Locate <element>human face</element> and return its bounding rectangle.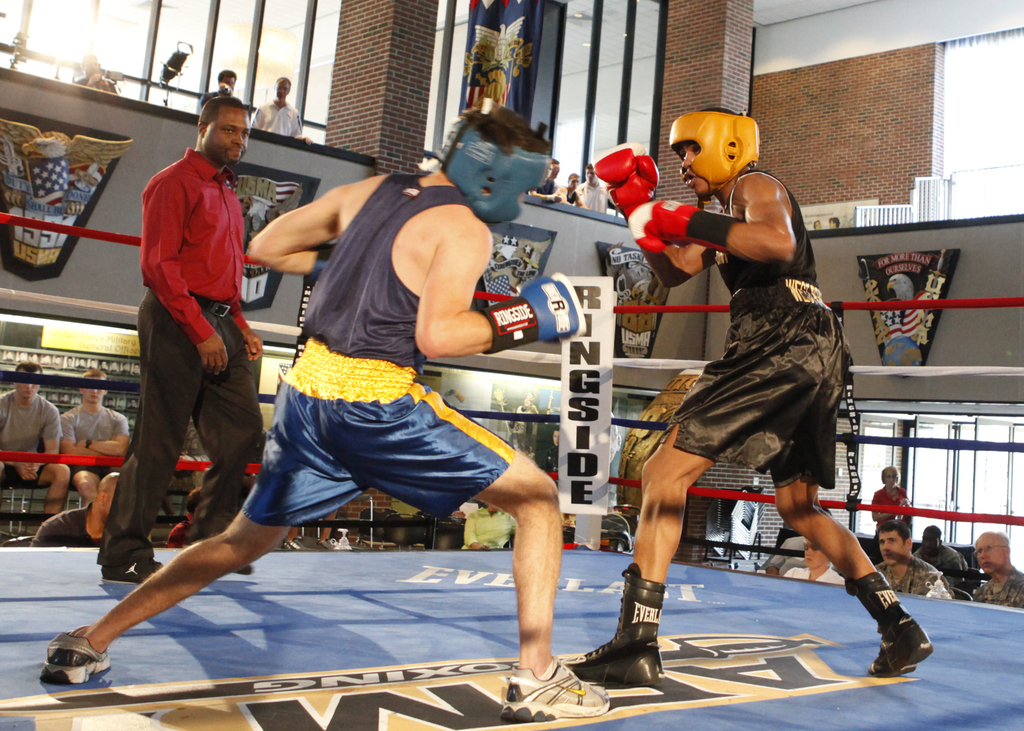
x1=522, y1=394, x2=531, y2=407.
